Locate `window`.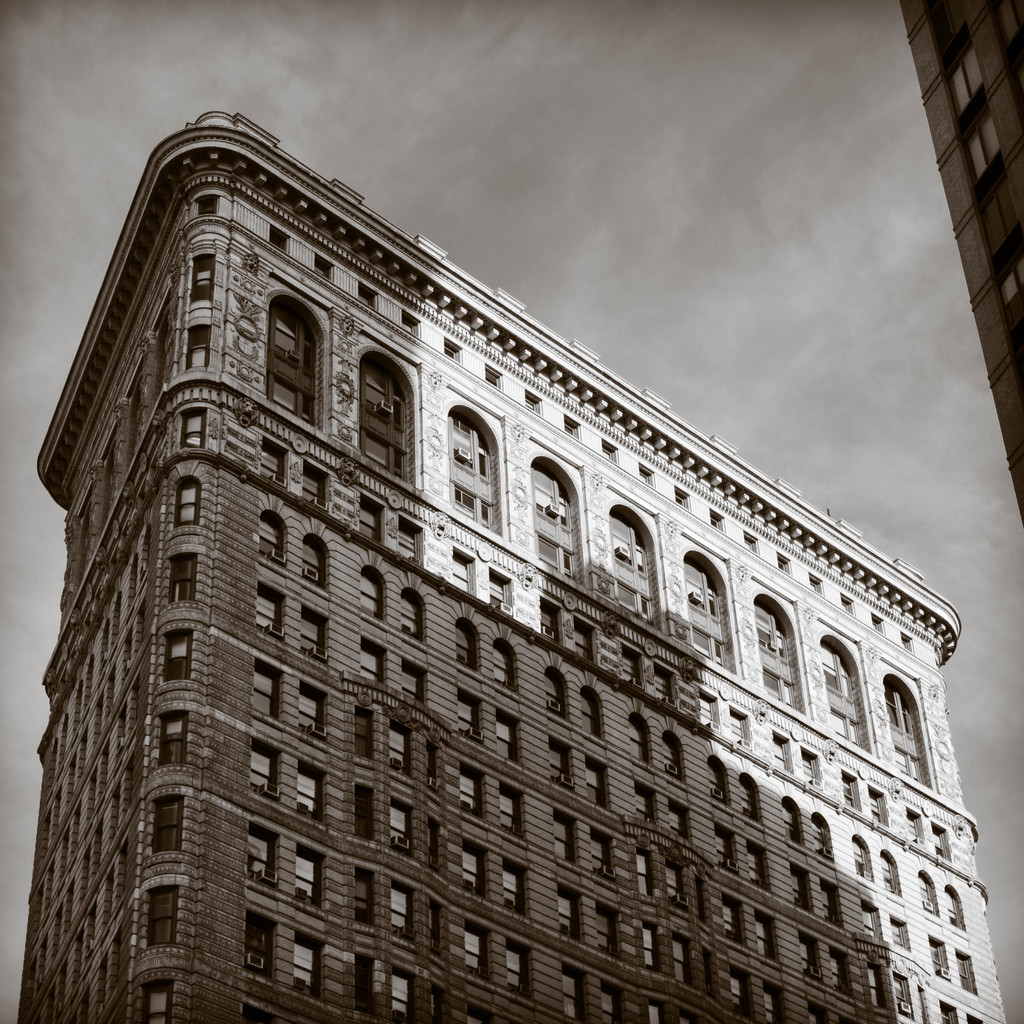
Bounding box: locate(557, 892, 572, 944).
